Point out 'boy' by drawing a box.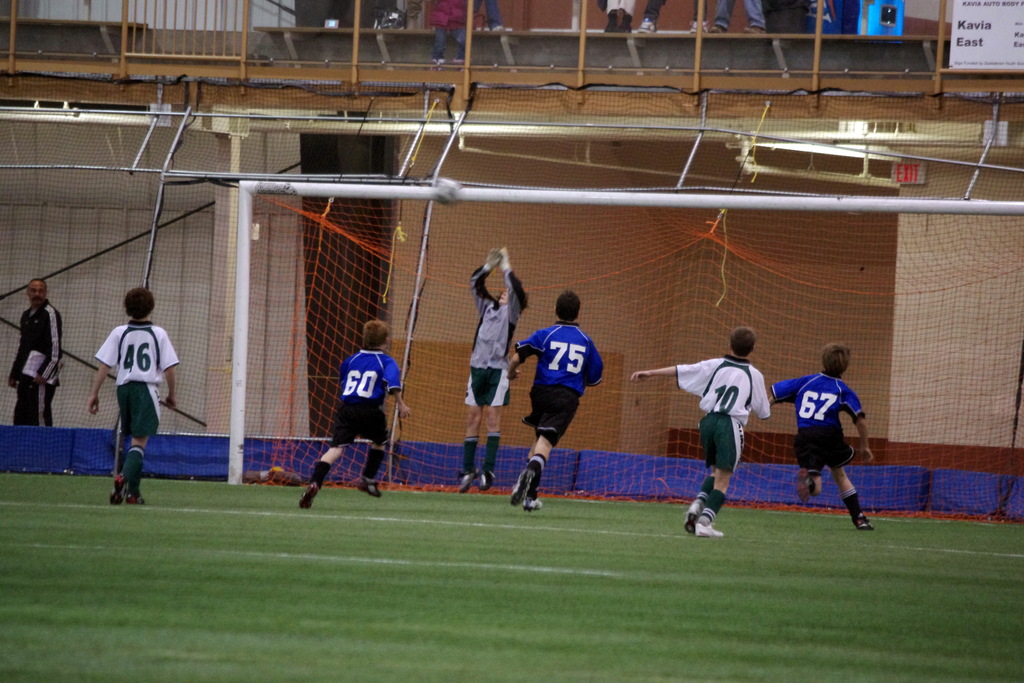
l=76, t=287, r=184, b=500.
